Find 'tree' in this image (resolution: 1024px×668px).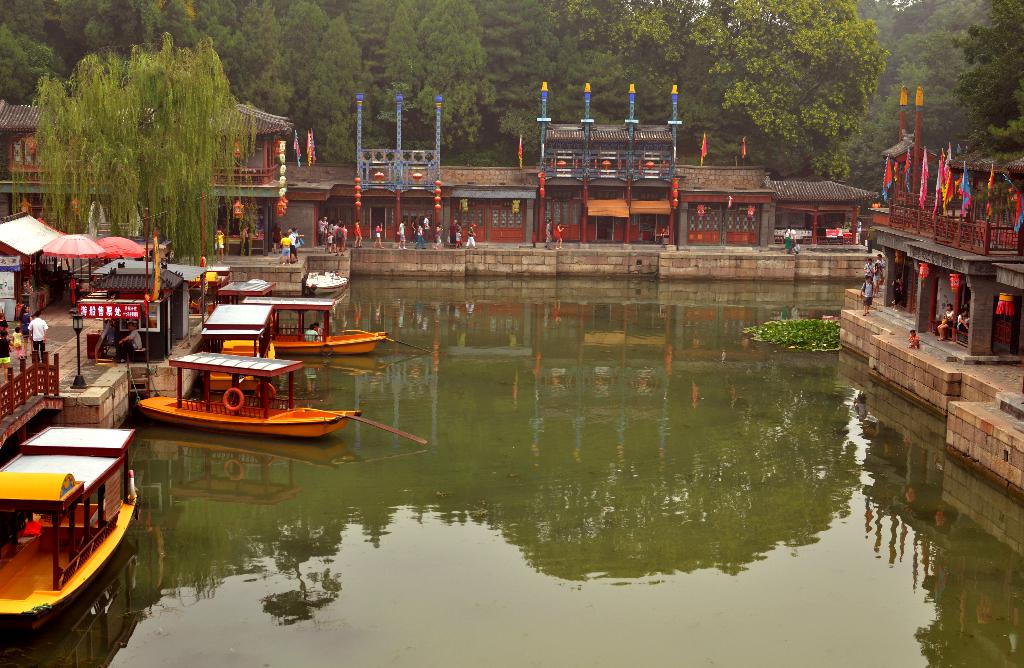
rect(12, 32, 258, 270).
